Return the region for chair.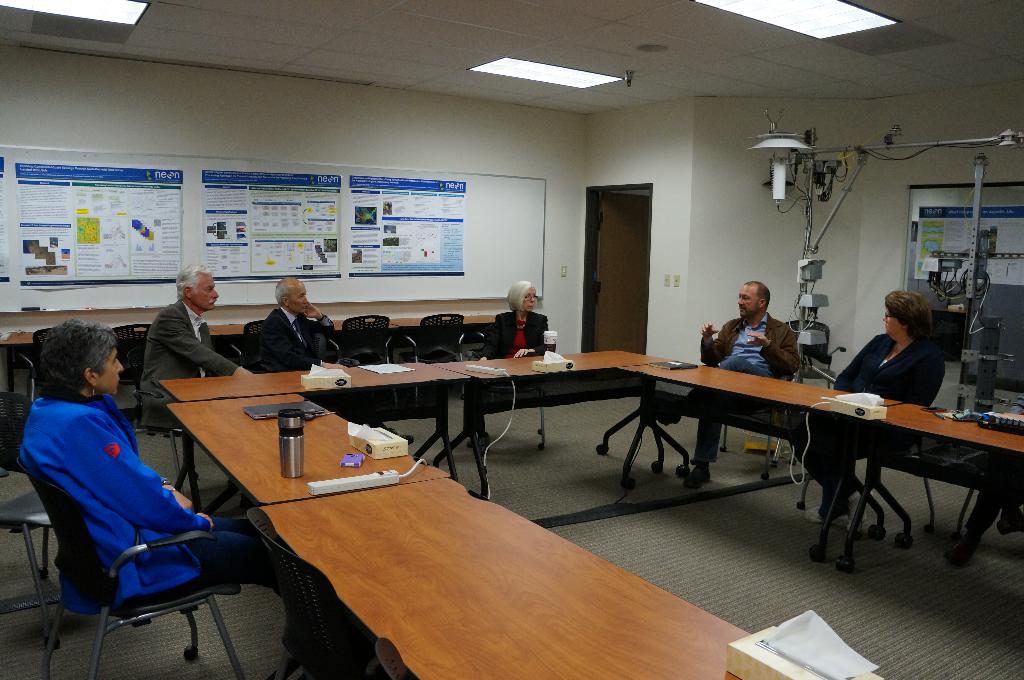
x1=225, y1=319, x2=268, y2=372.
